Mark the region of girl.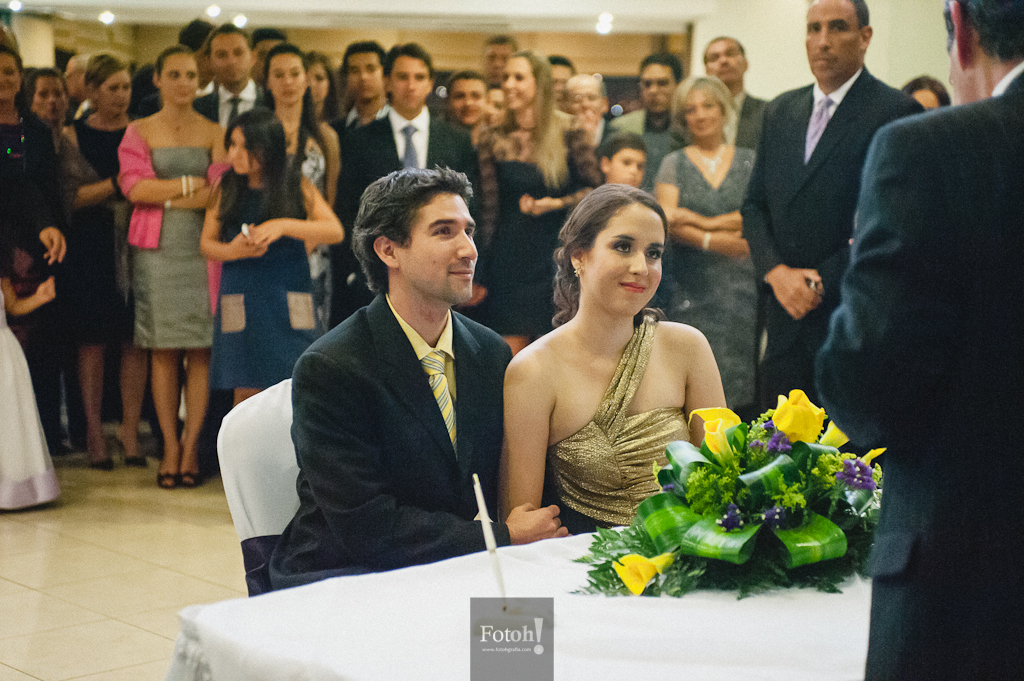
Region: bbox=(195, 112, 343, 407).
